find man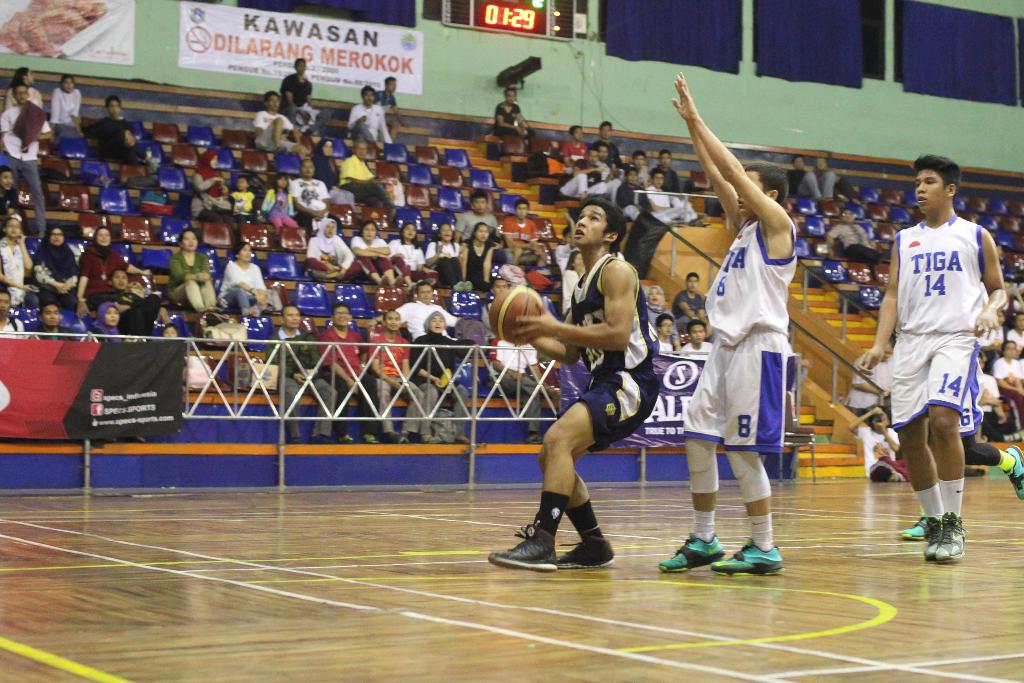
l=346, t=85, r=392, b=147
